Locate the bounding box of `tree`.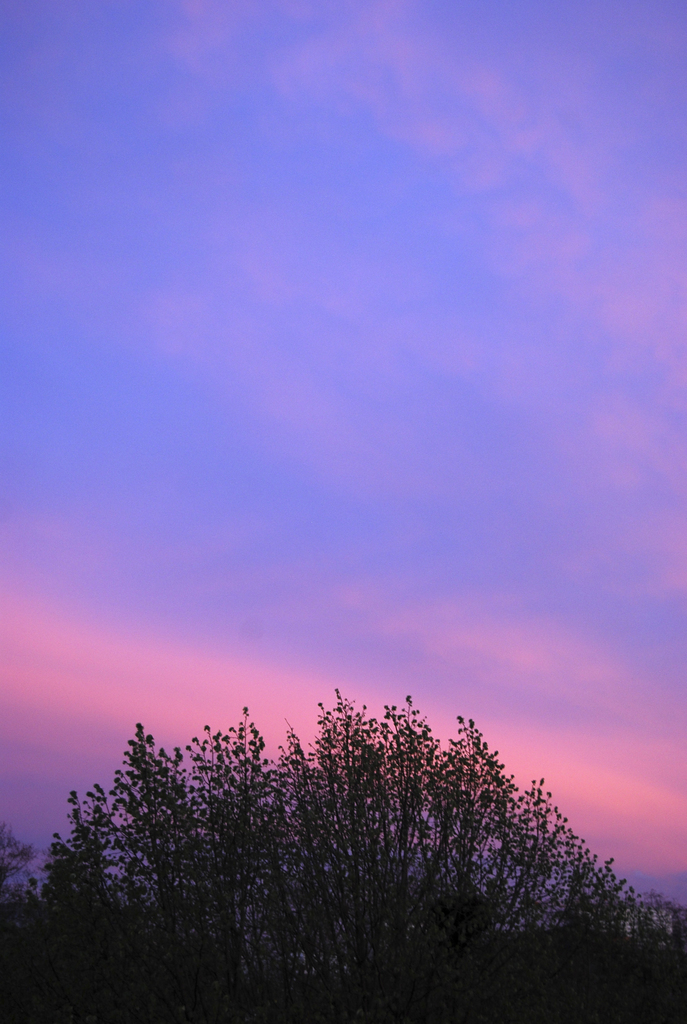
Bounding box: x1=8, y1=690, x2=644, y2=974.
